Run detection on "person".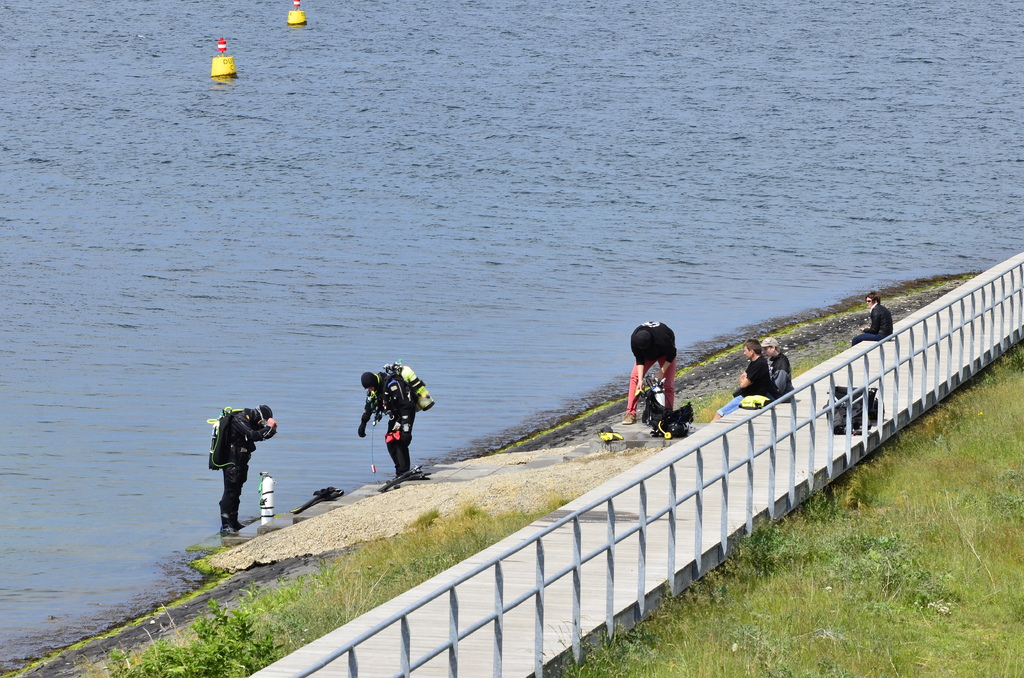
Result: (206, 400, 280, 543).
